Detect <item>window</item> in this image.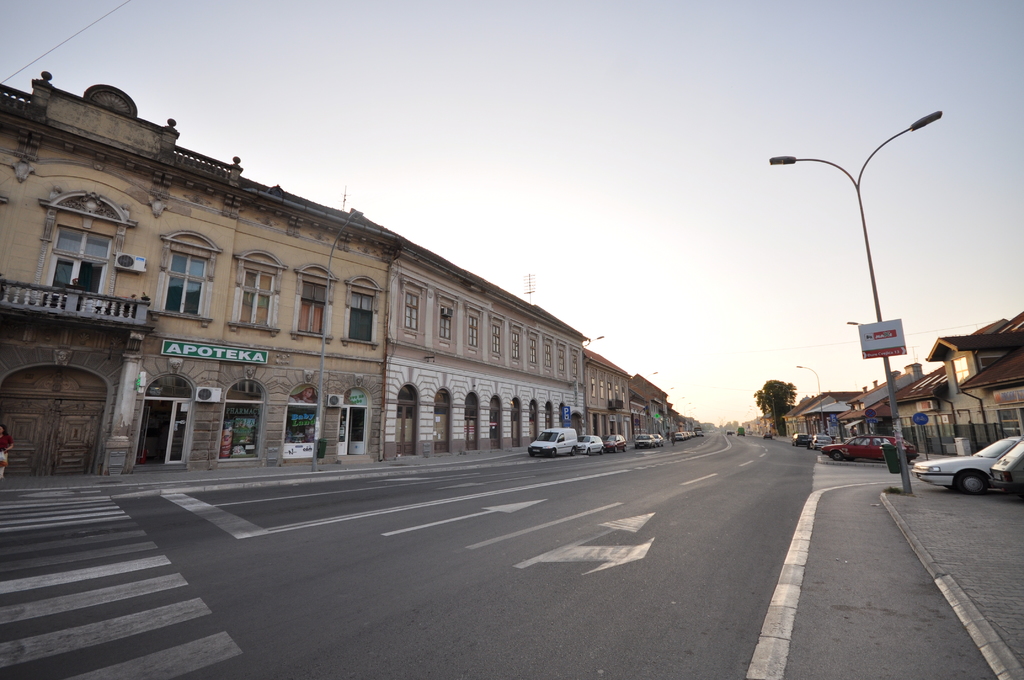
Detection: <region>513, 332, 521, 360</region>.
